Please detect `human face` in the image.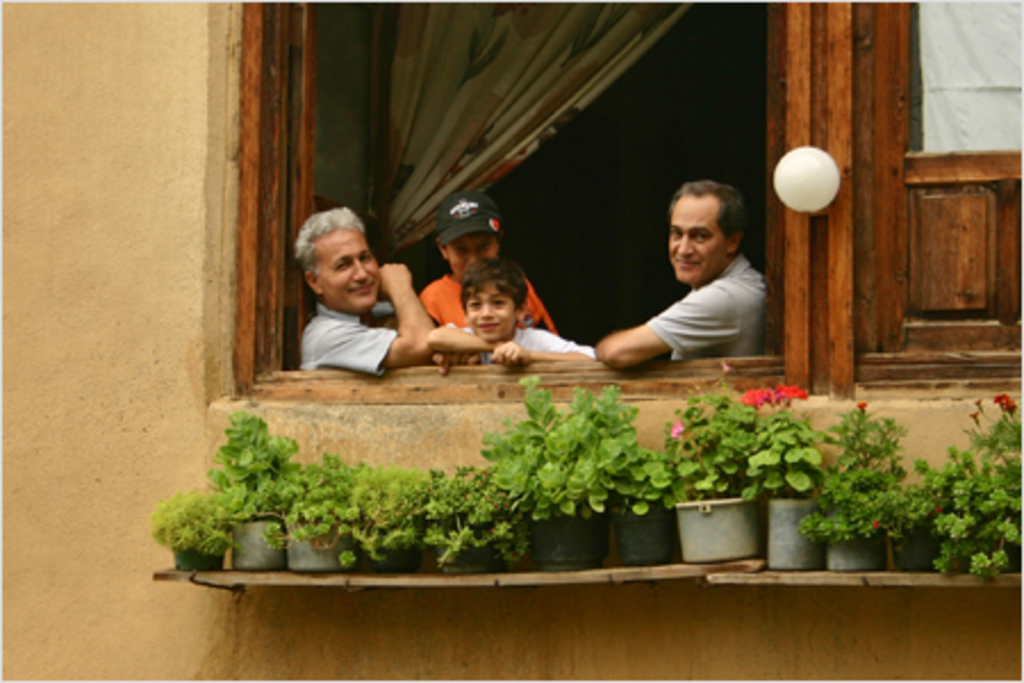
466/282/519/339.
